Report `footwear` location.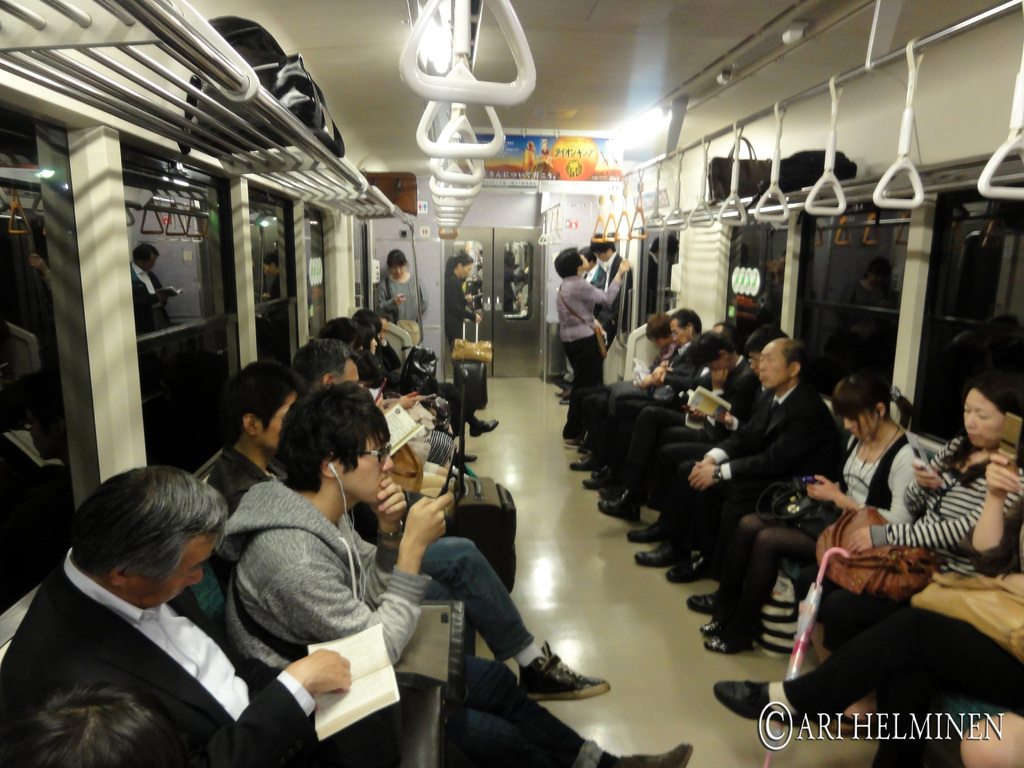
Report: 516, 644, 610, 701.
